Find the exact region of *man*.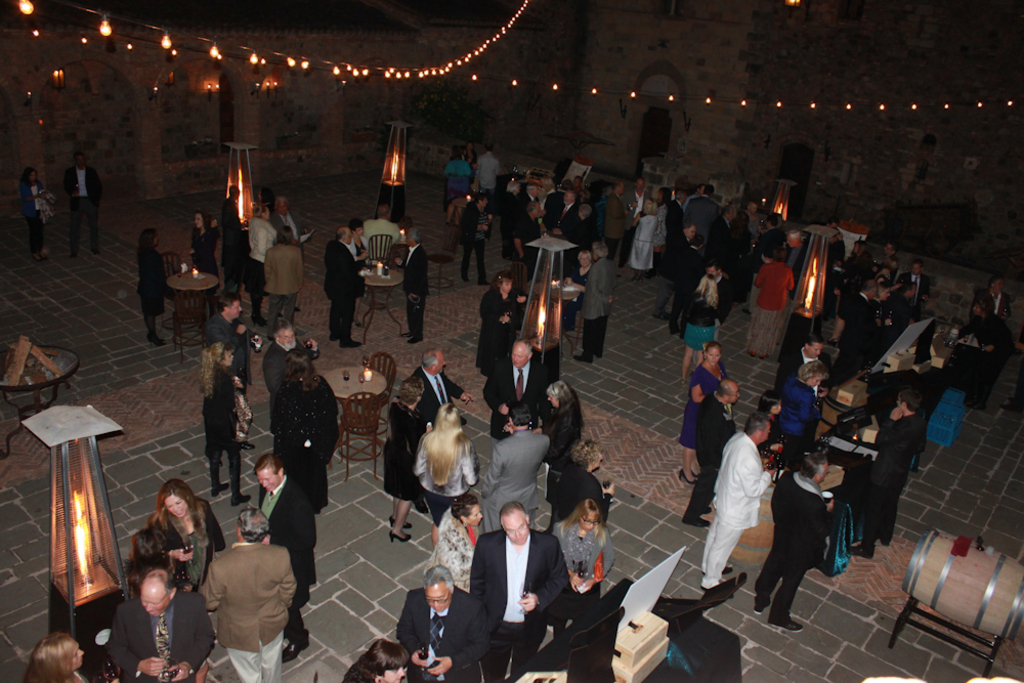
Exact region: (699,260,735,343).
